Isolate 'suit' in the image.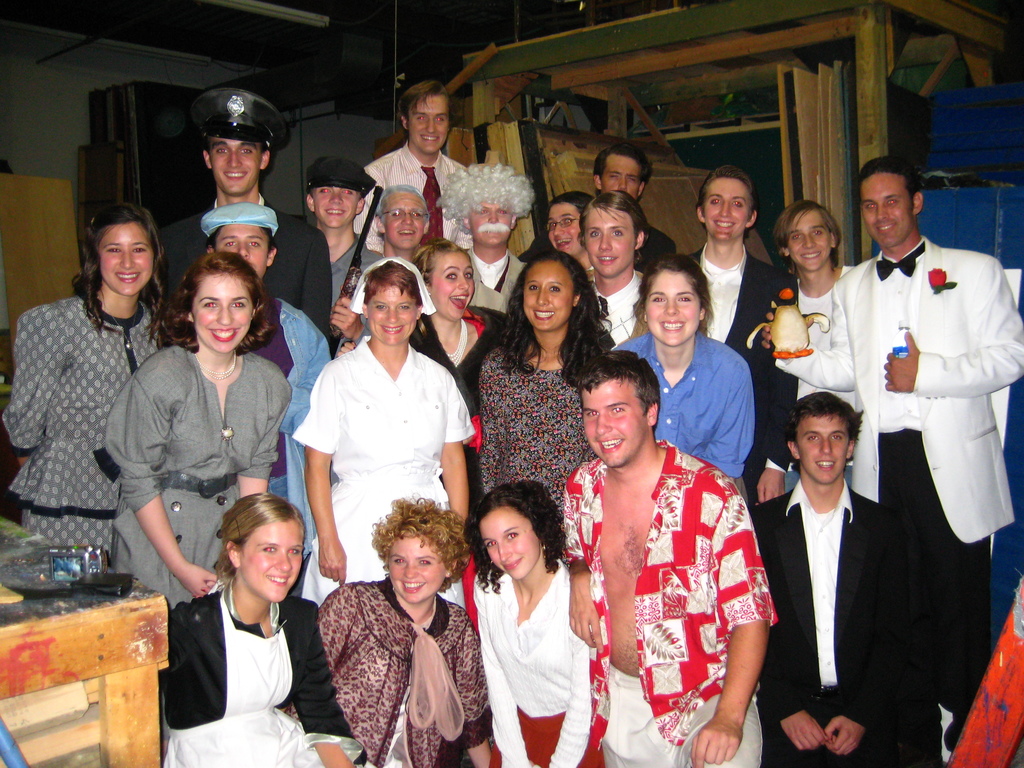
Isolated region: <box>160,202,344,353</box>.
